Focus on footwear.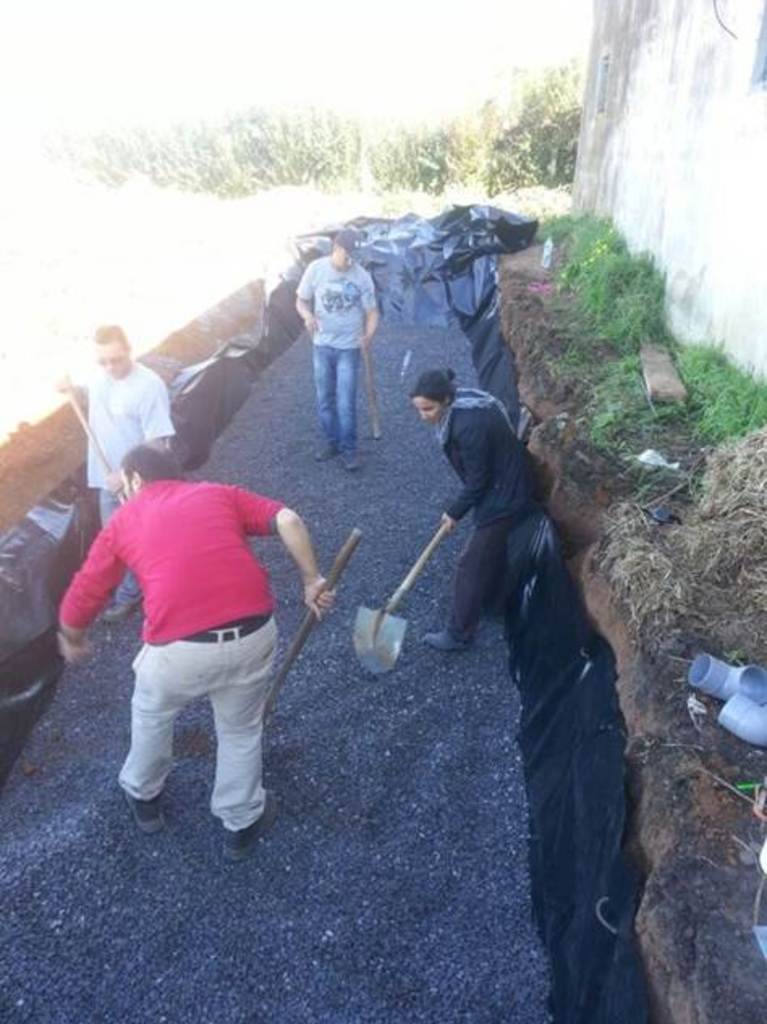
Focused at crop(223, 823, 267, 865).
